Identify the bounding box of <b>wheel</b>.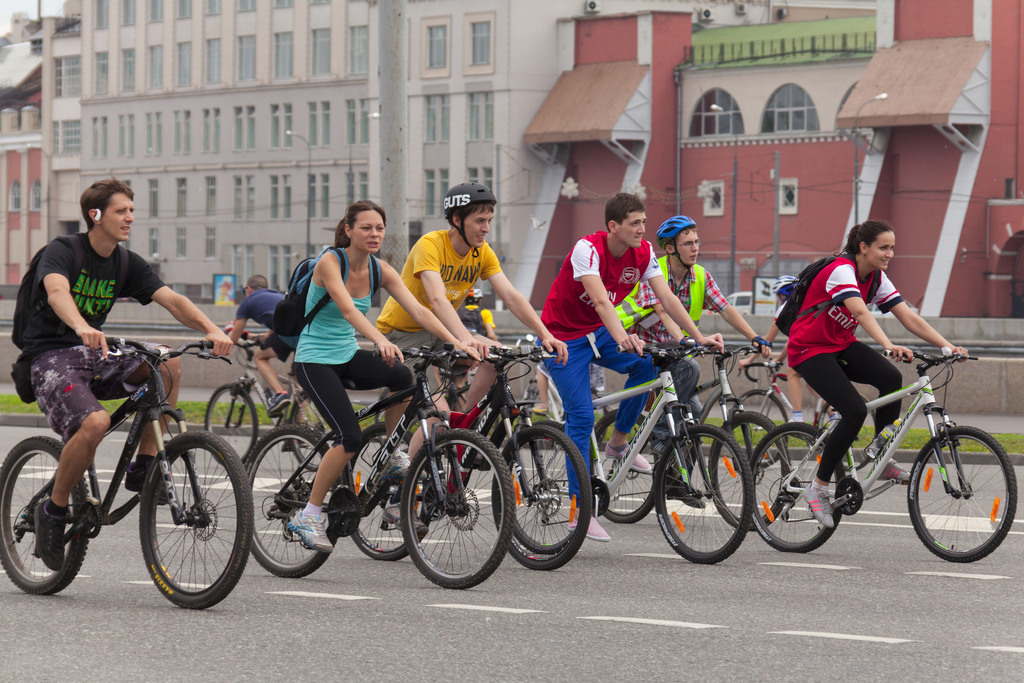
pyautogui.locateOnScreen(709, 411, 792, 531).
